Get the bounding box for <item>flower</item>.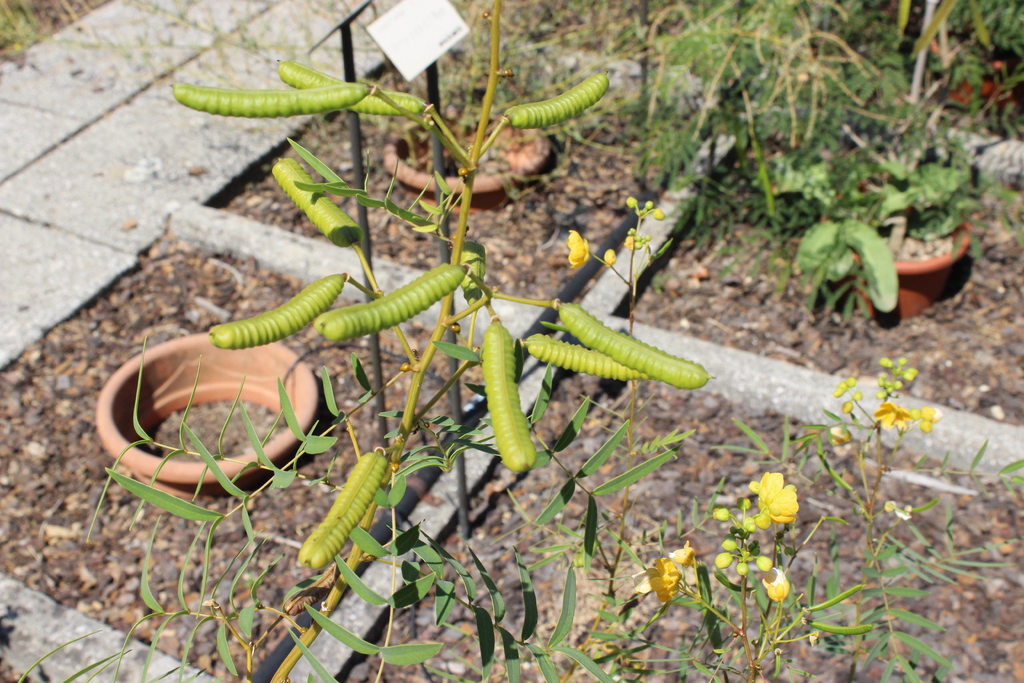
[left=912, top=404, right=942, bottom=431].
